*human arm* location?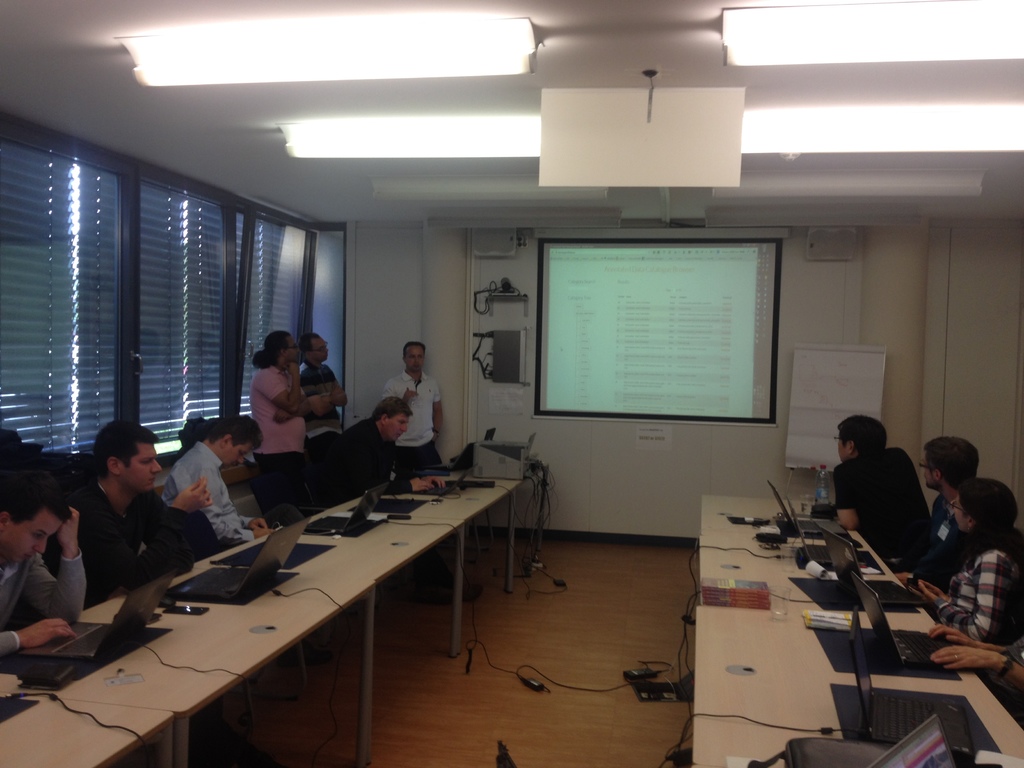
[left=431, top=378, right=446, bottom=436]
